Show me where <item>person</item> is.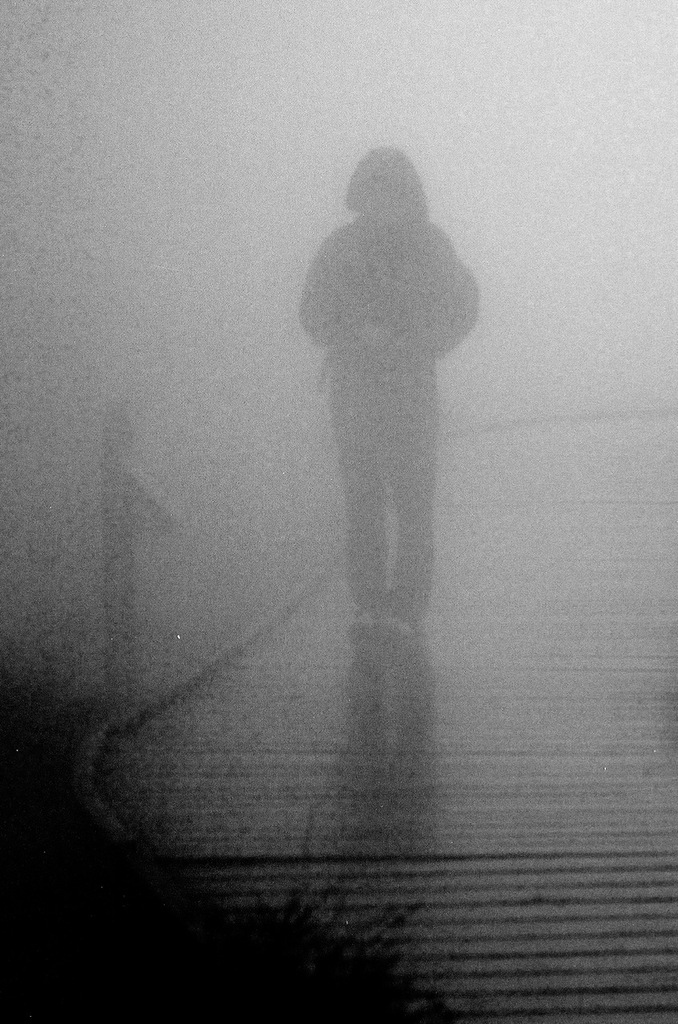
<item>person</item> is at 298,130,498,595.
